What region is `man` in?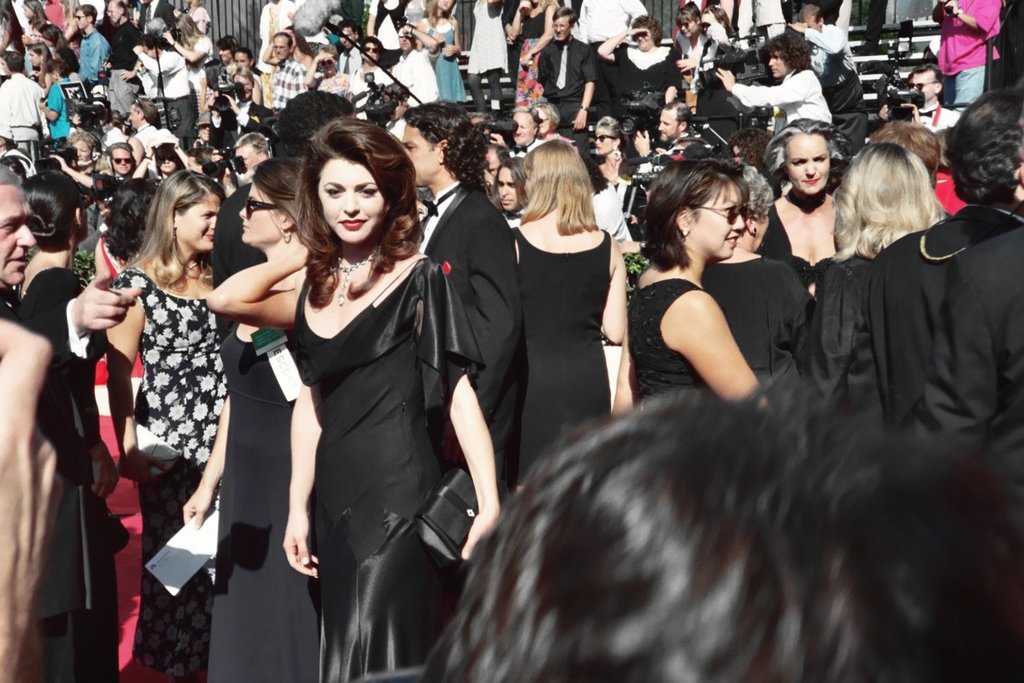
crop(490, 103, 543, 156).
